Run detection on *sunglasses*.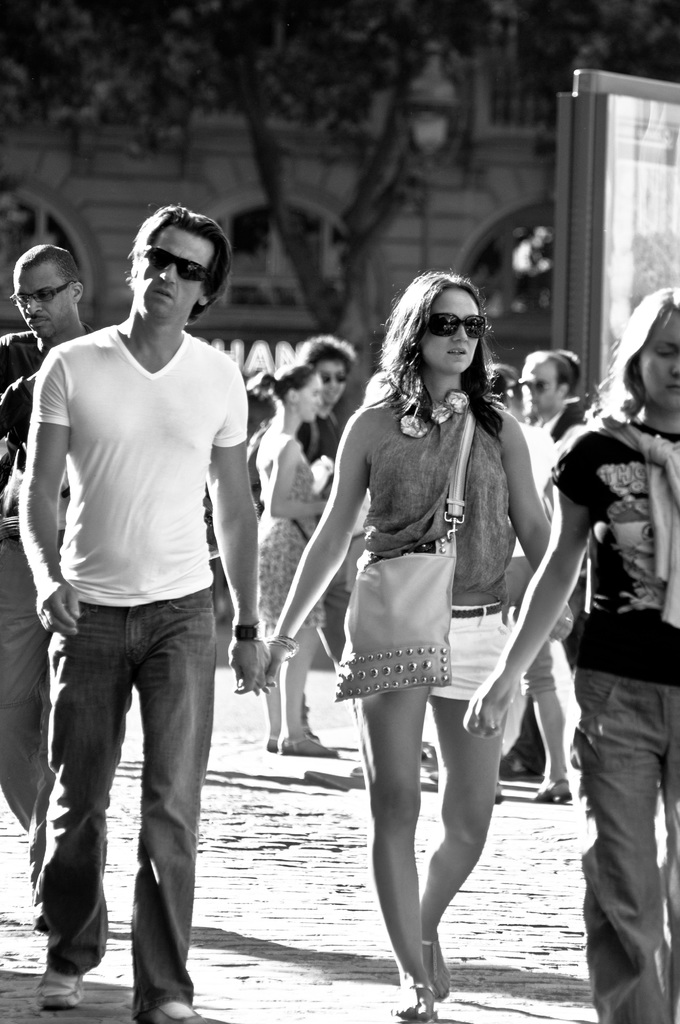
Result: 140:250:209:283.
